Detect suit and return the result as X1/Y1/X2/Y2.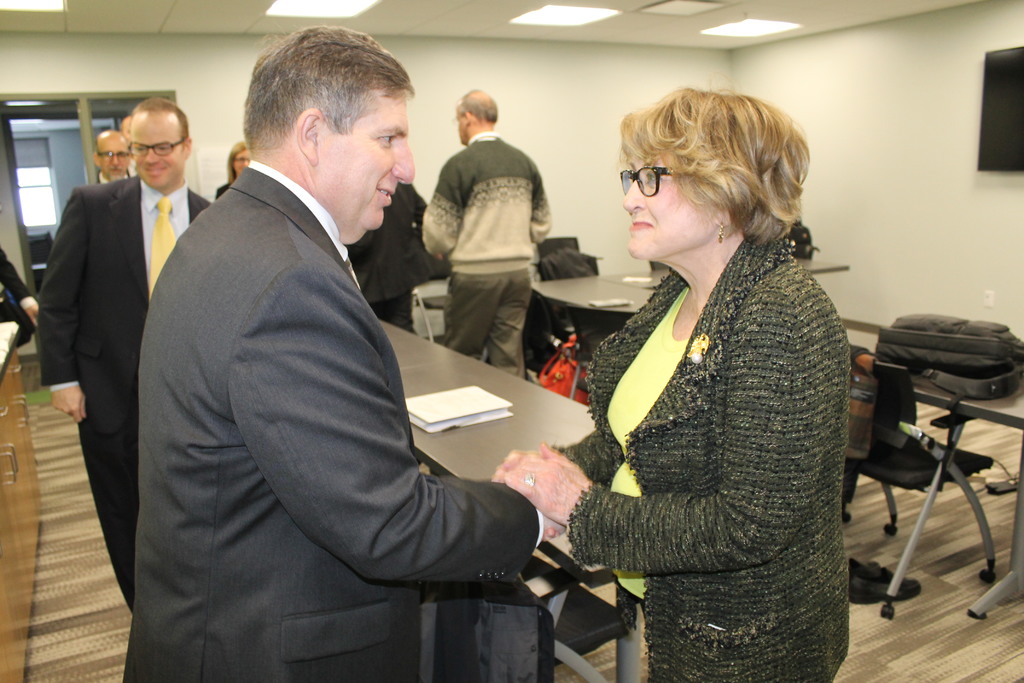
144/45/543/661.
